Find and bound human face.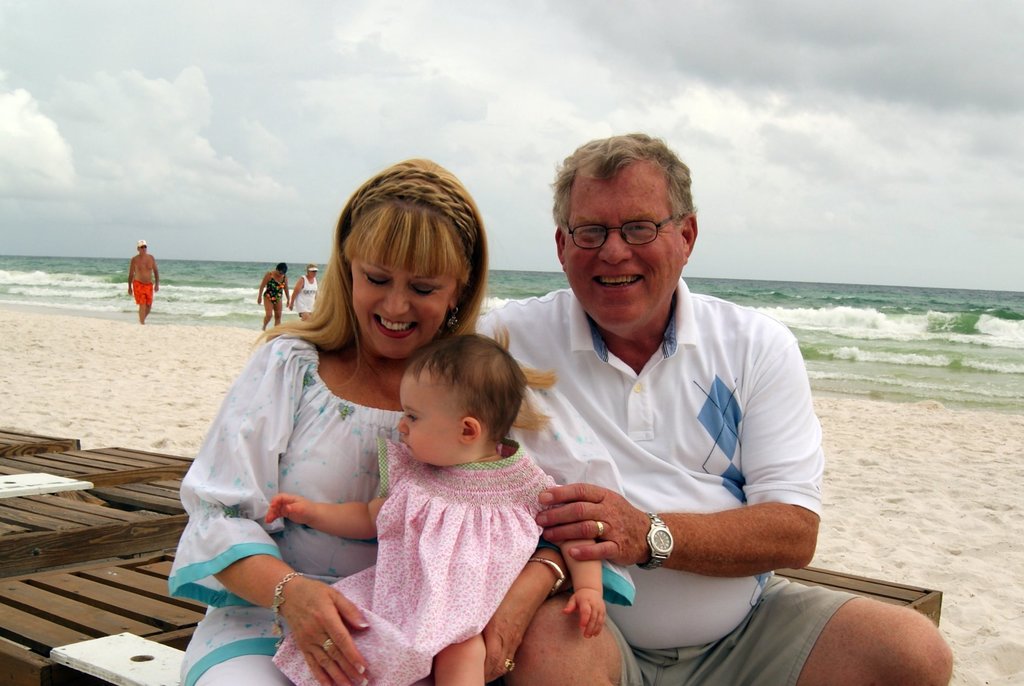
Bound: [399, 373, 480, 473].
